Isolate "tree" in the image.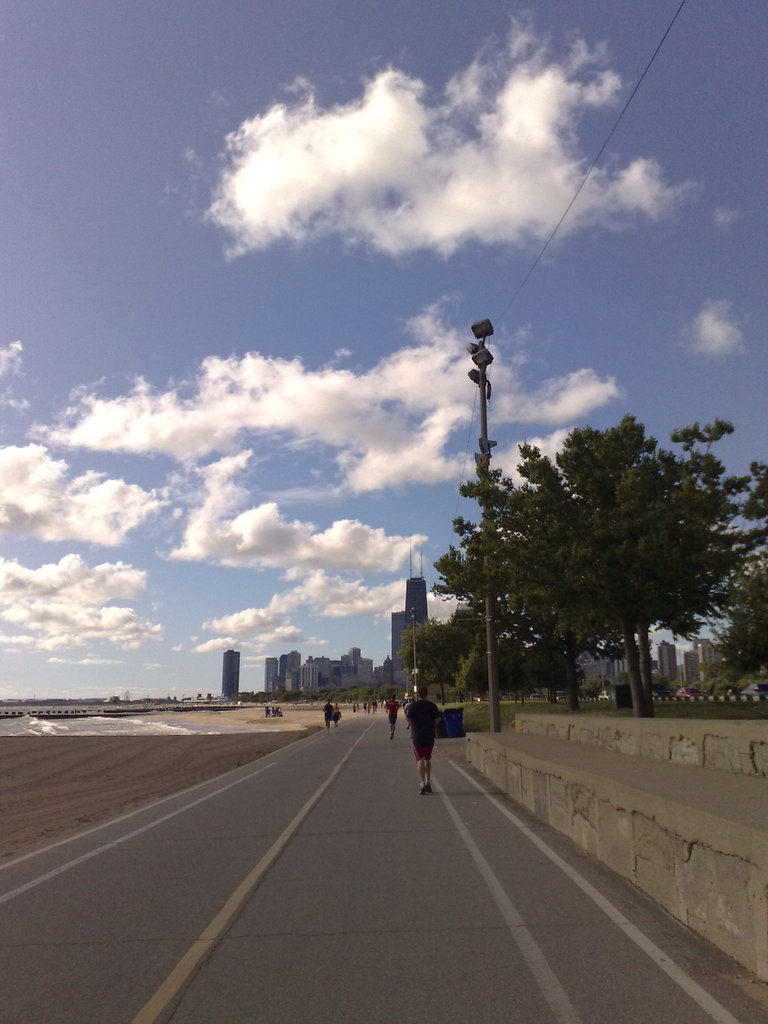
Isolated region: bbox=[455, 629, 529, 699].
